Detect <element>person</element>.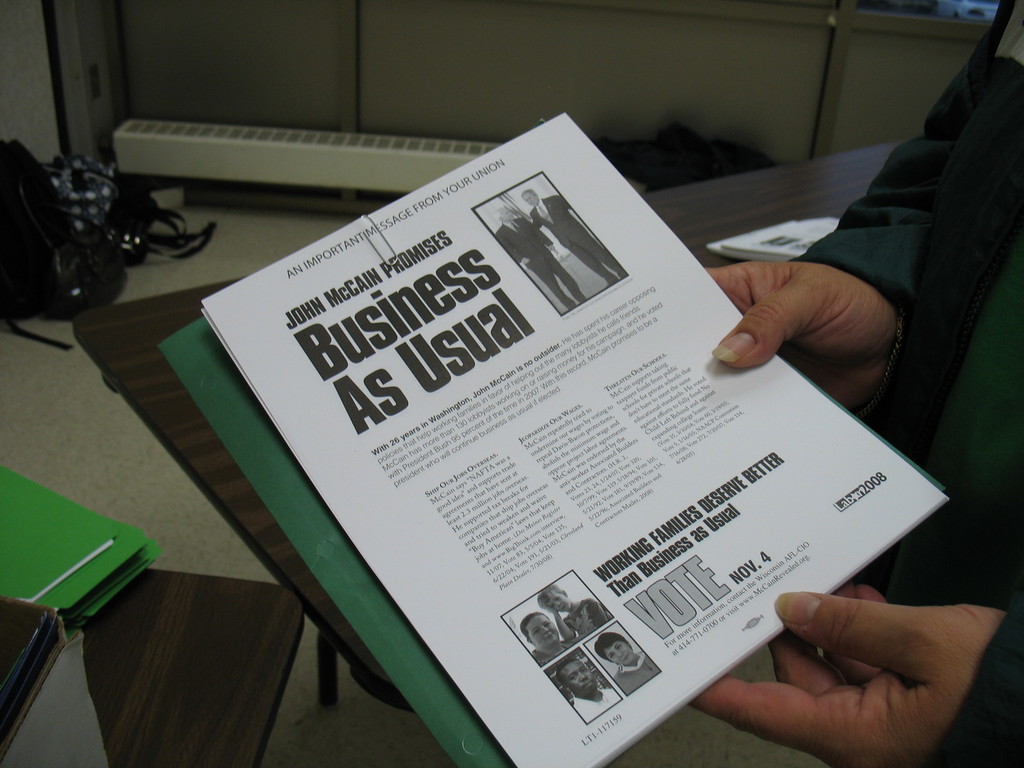
Detected at 555/657/623/724.
